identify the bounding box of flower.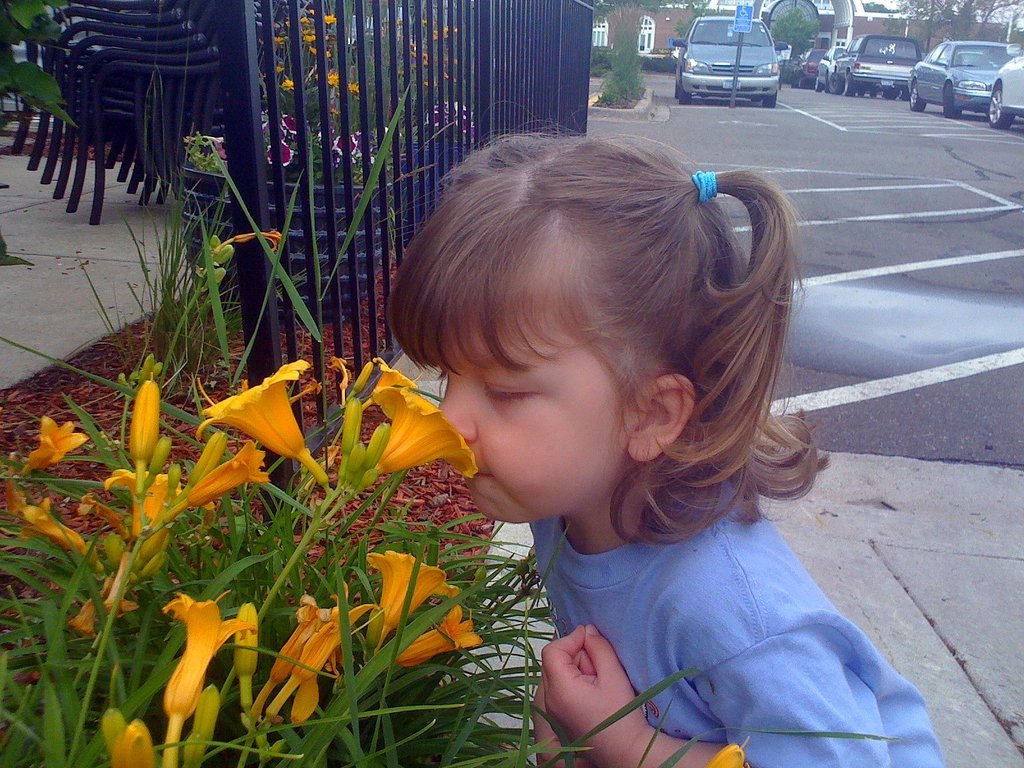
[left=25, top=415, right=92, bottom=471].
